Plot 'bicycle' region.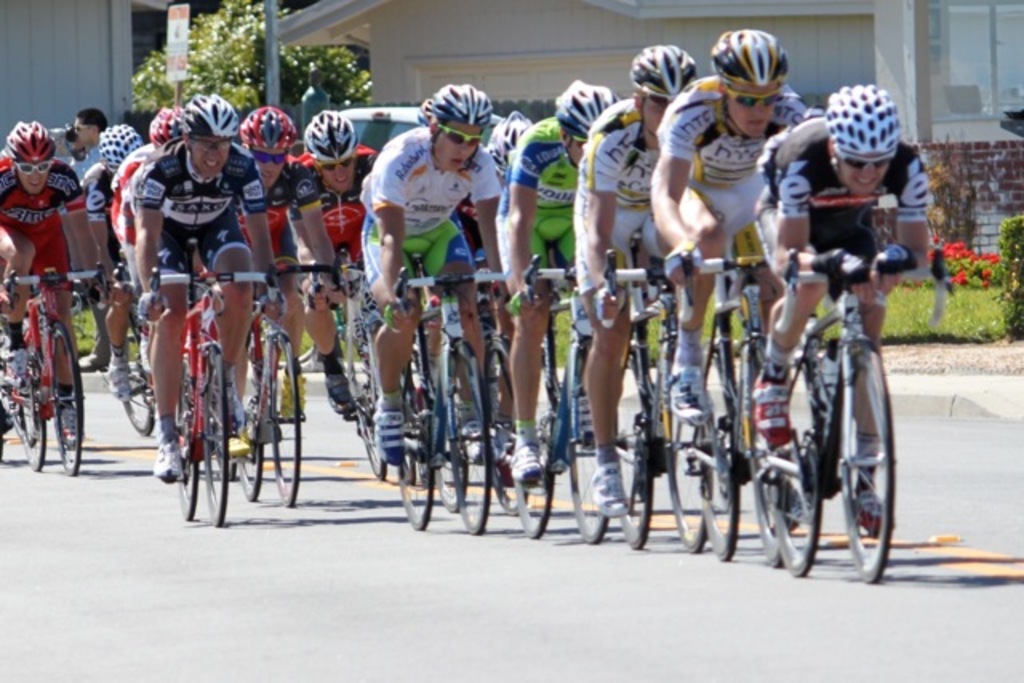
Plotted at <box>117,306,158,440</box>.
